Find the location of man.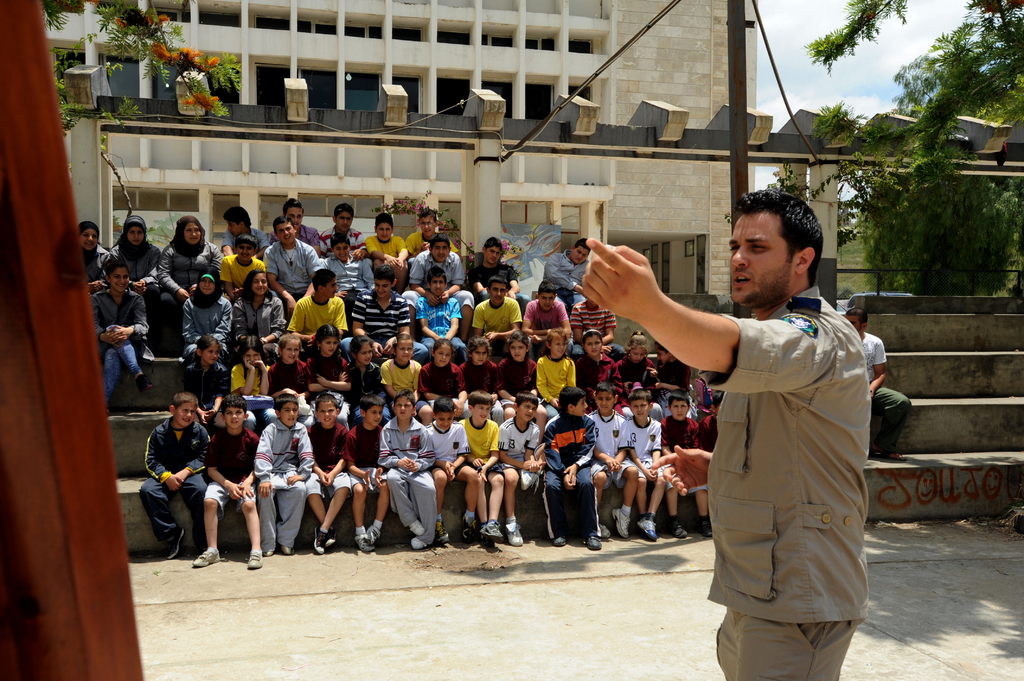
Location: l=262, t=214, r=320, b=327.
